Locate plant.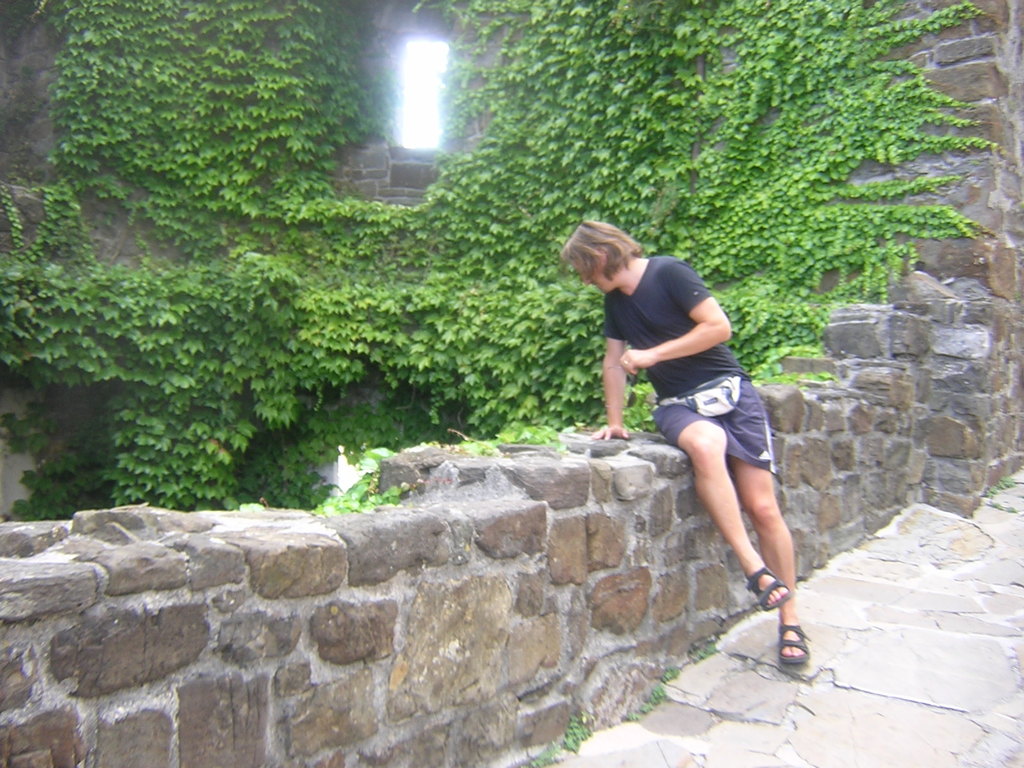
Bounding box: l=252, t=294, r=328, b=352.
